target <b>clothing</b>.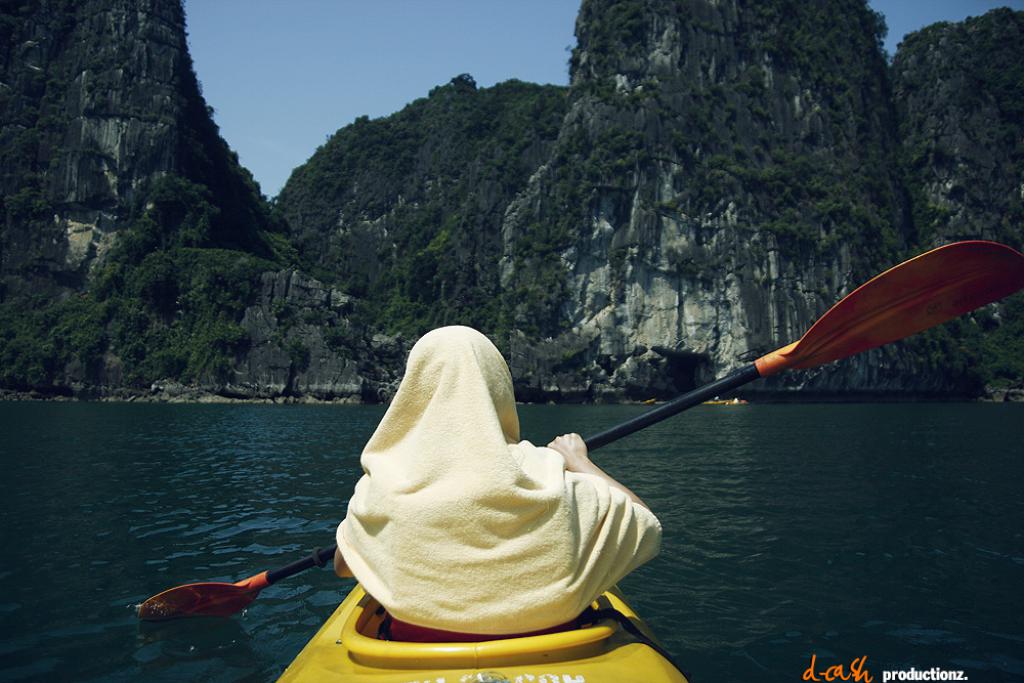
Target region: rect(345, 331, 658, 640).
